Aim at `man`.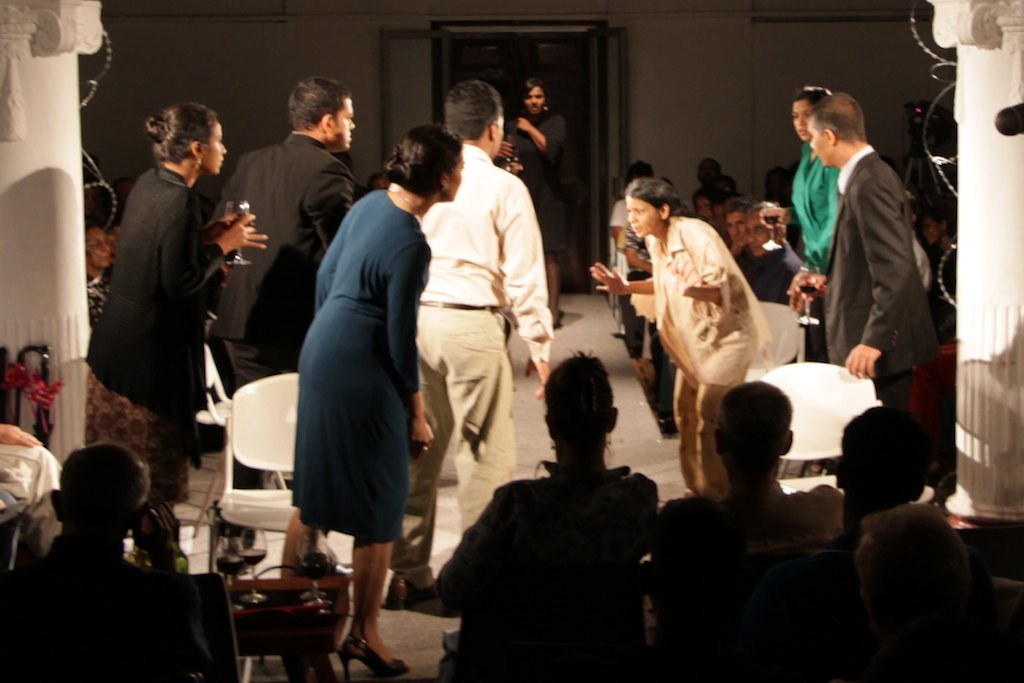
Aimed at (left=745, top=191, right=803, bottom=307).
